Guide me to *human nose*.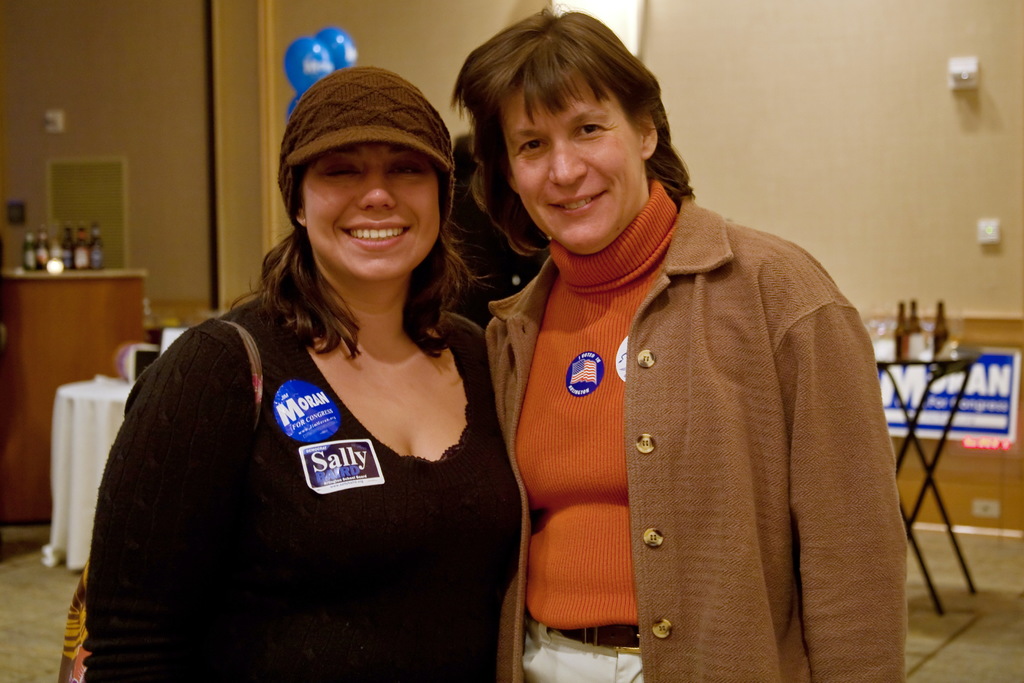
Guidance: detection(544, 143, 585, 186).
